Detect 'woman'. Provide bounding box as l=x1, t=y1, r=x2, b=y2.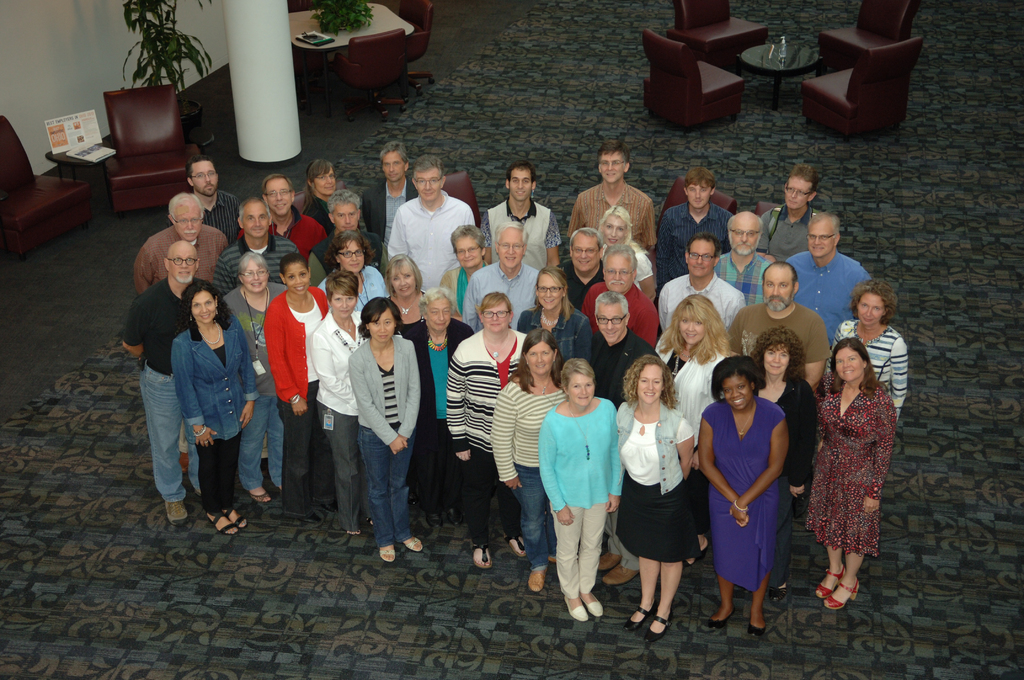
l=298, t=159, r=353, b=235.
